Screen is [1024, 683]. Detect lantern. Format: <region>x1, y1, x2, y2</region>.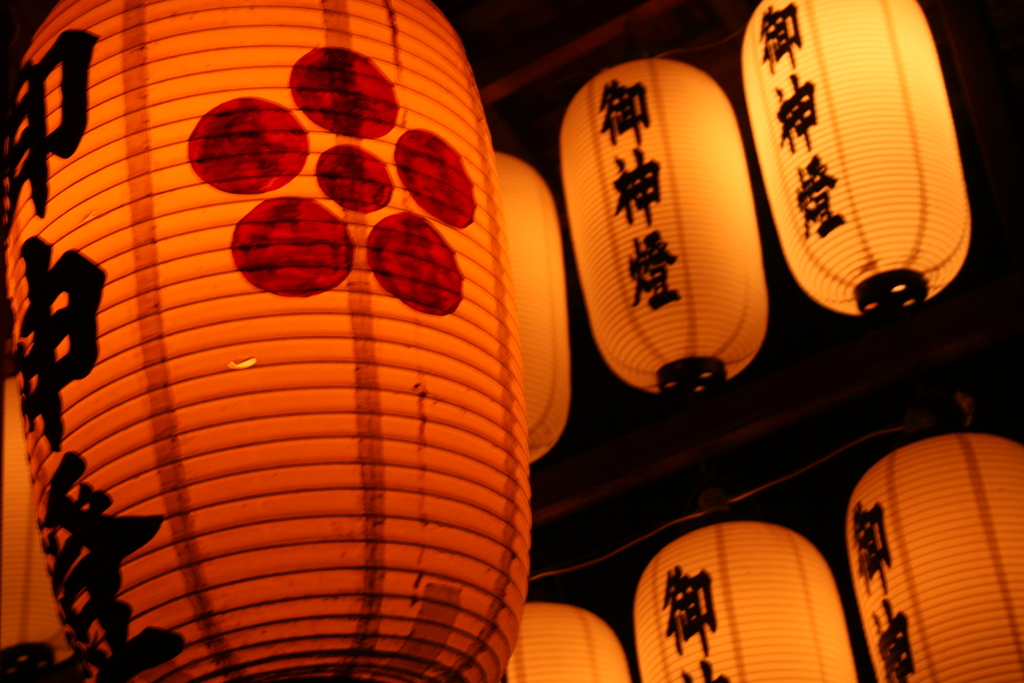
<region>635, 520, 859, 680</region>.
